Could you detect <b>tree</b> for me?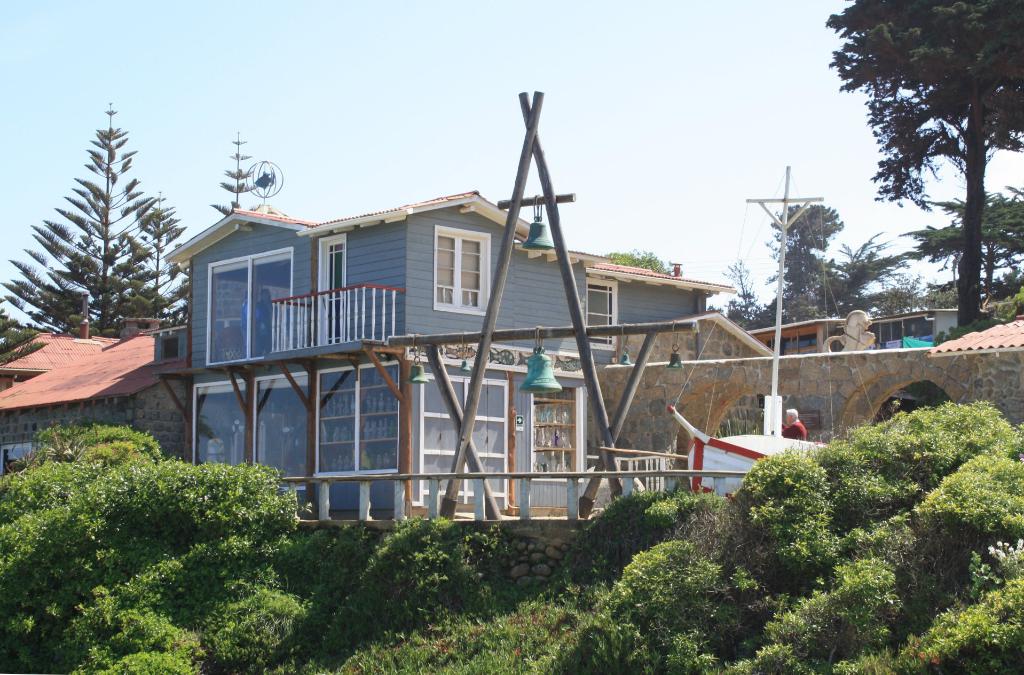
Detection result: select_region(596, 243, 667, 277).
